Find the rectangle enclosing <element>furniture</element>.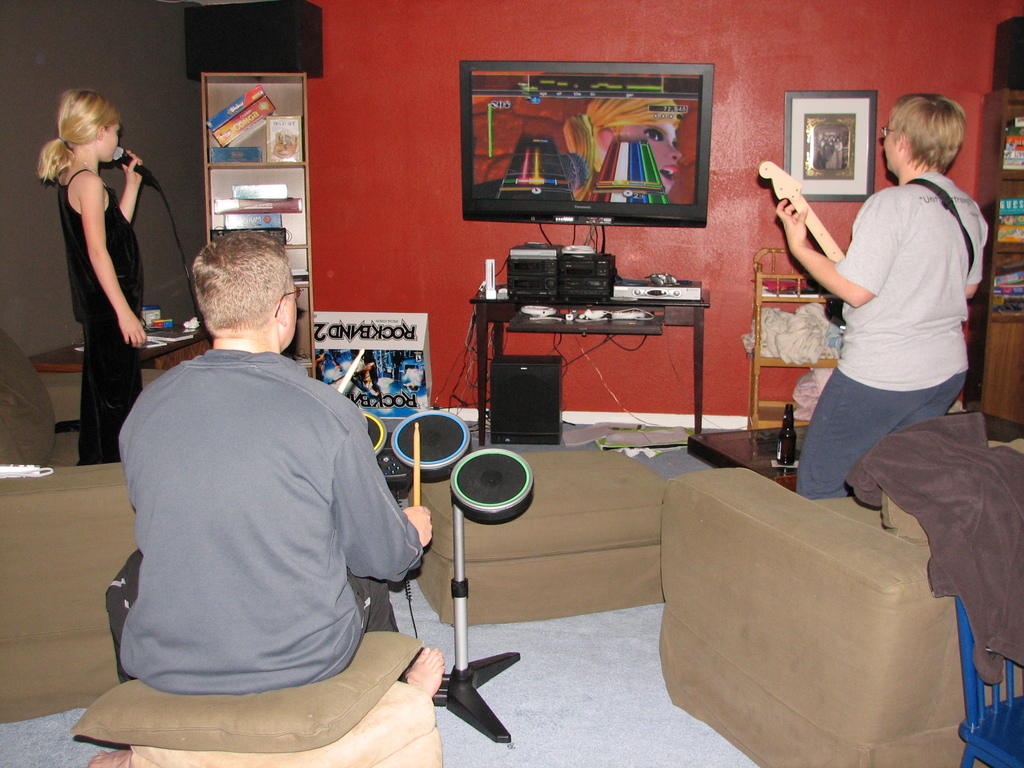
bbox=(961, 86, 1023, 430).
